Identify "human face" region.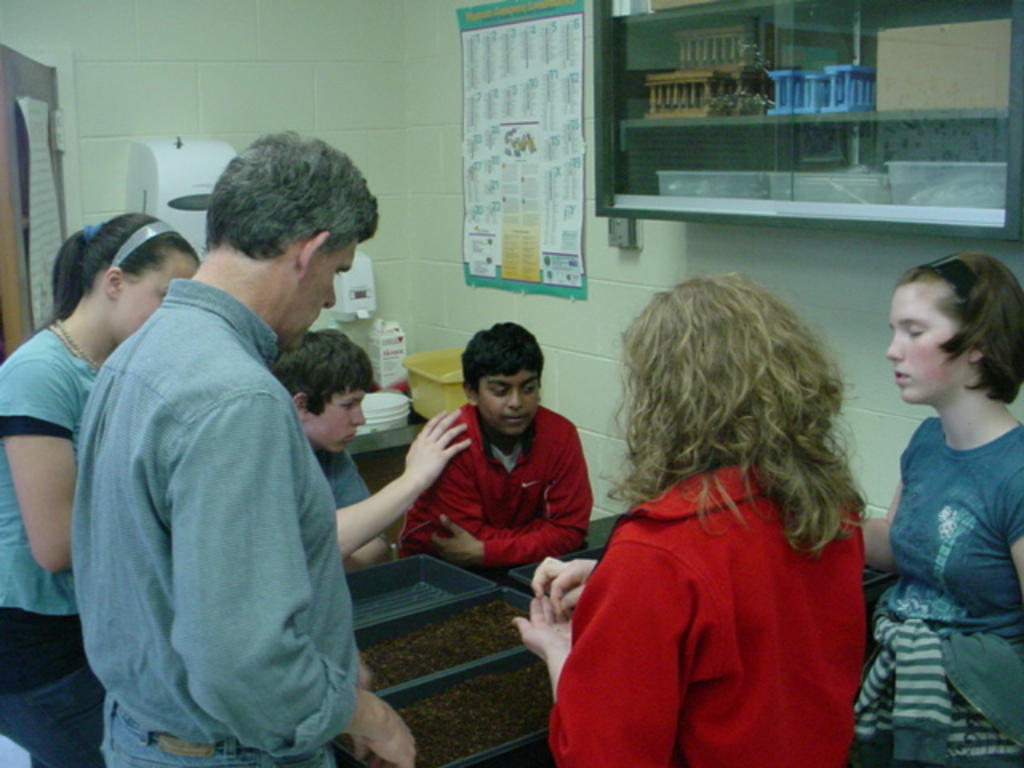
Region: rect(882, 285, 974, 410).
